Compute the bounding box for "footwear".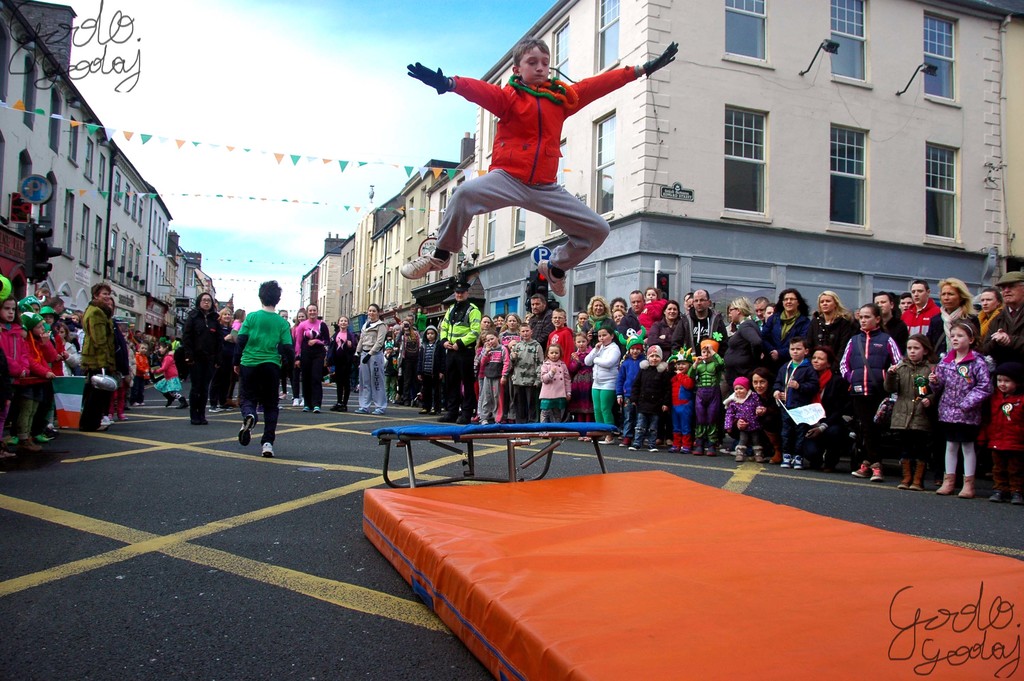
<bbox>1009, 488, 1023, 507</bbox>.
